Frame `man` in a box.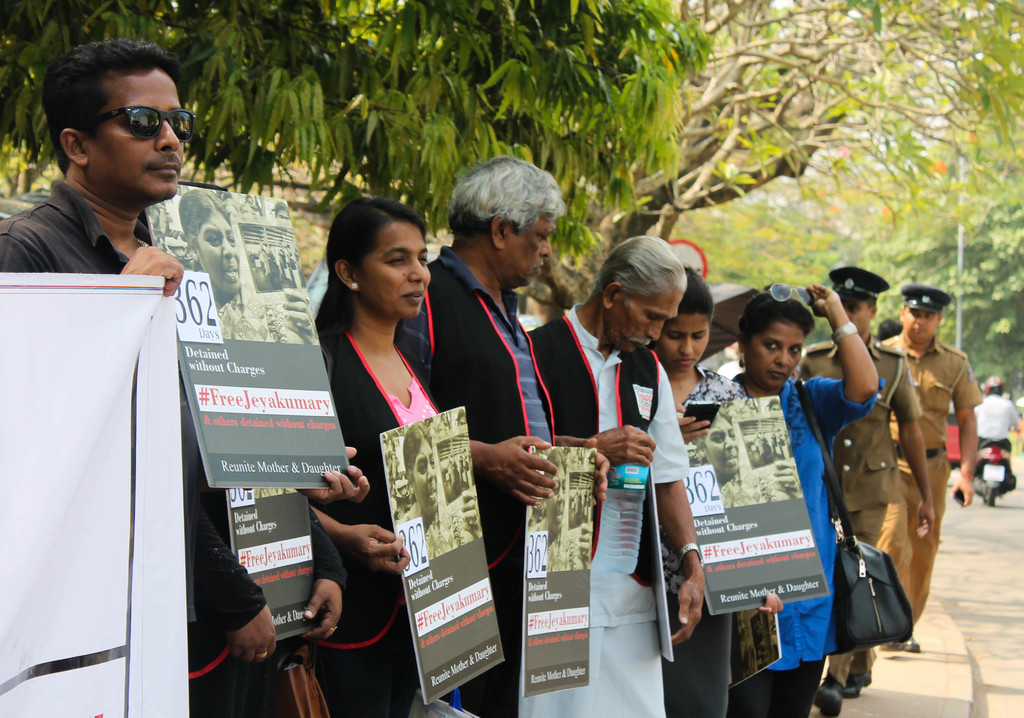
(0, 42, 372, 705).
